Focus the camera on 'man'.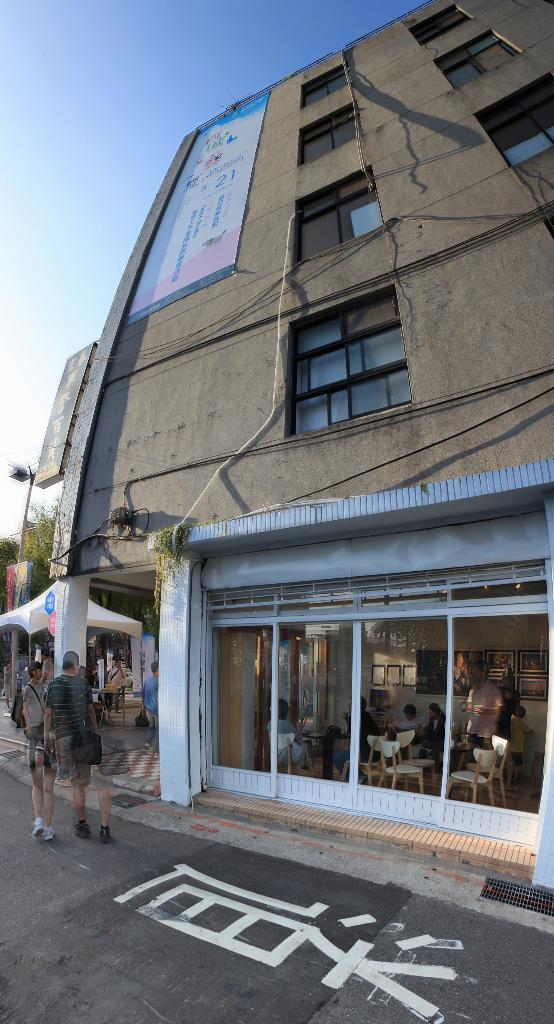
Focus region: 140/659/168/760.
